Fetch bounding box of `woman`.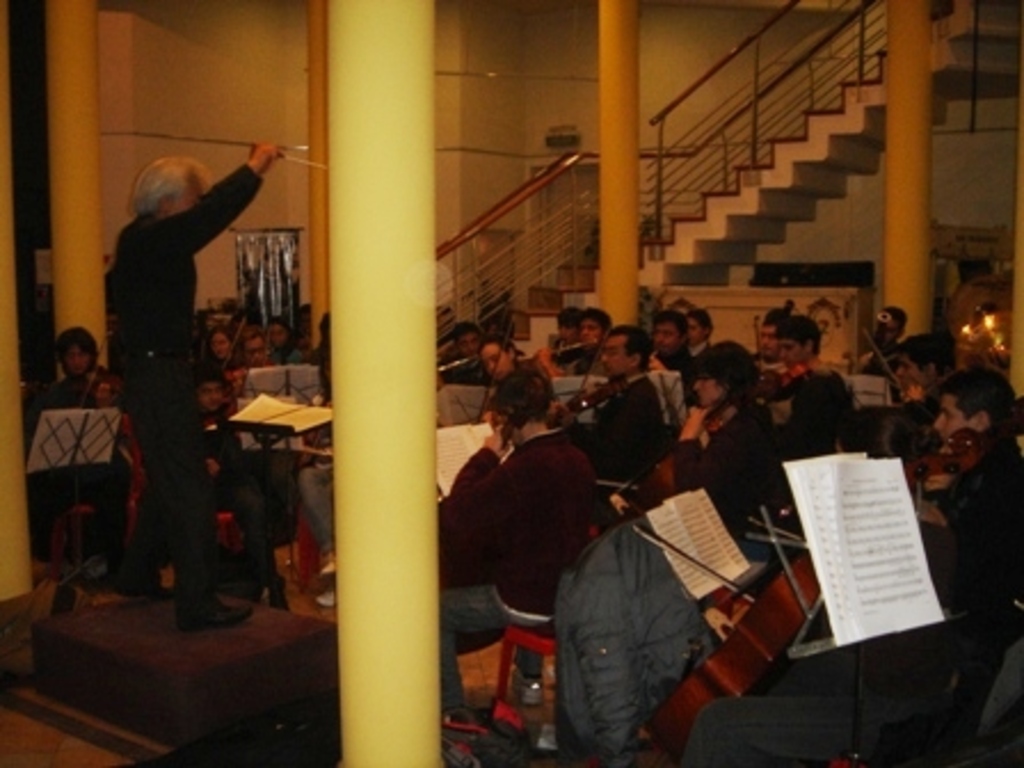
Bbox: pyautogui.locateOnScreen(599, 334, 770, 537).
